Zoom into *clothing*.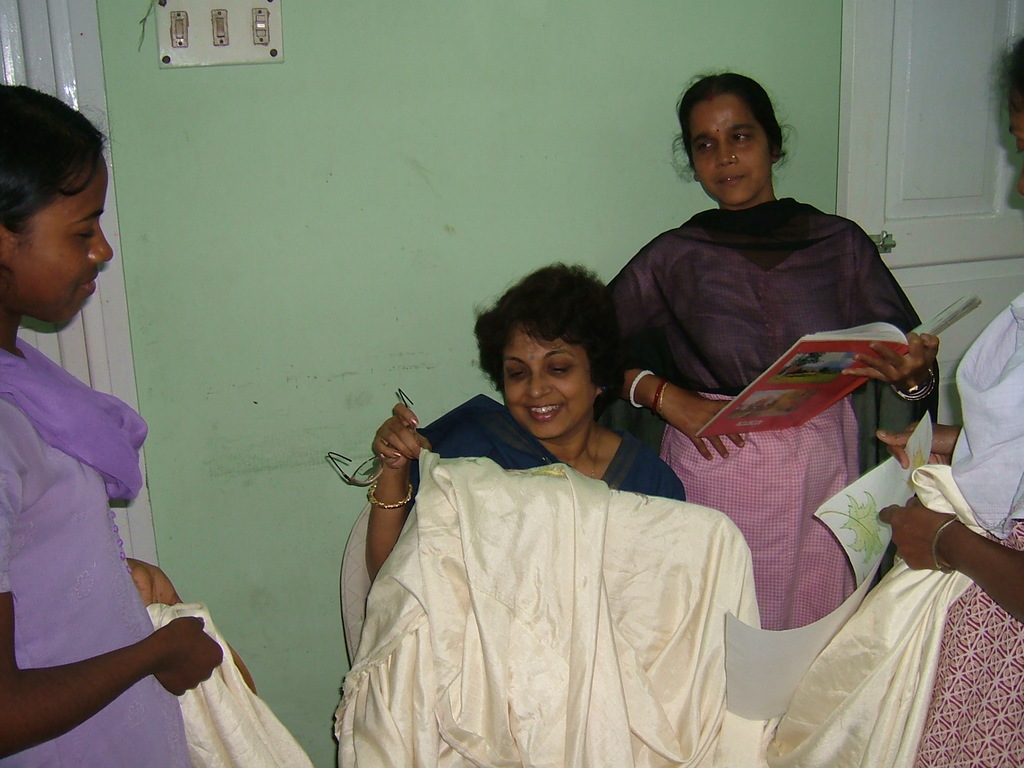
Zoom target: detection(415, 386, 683, 498).
